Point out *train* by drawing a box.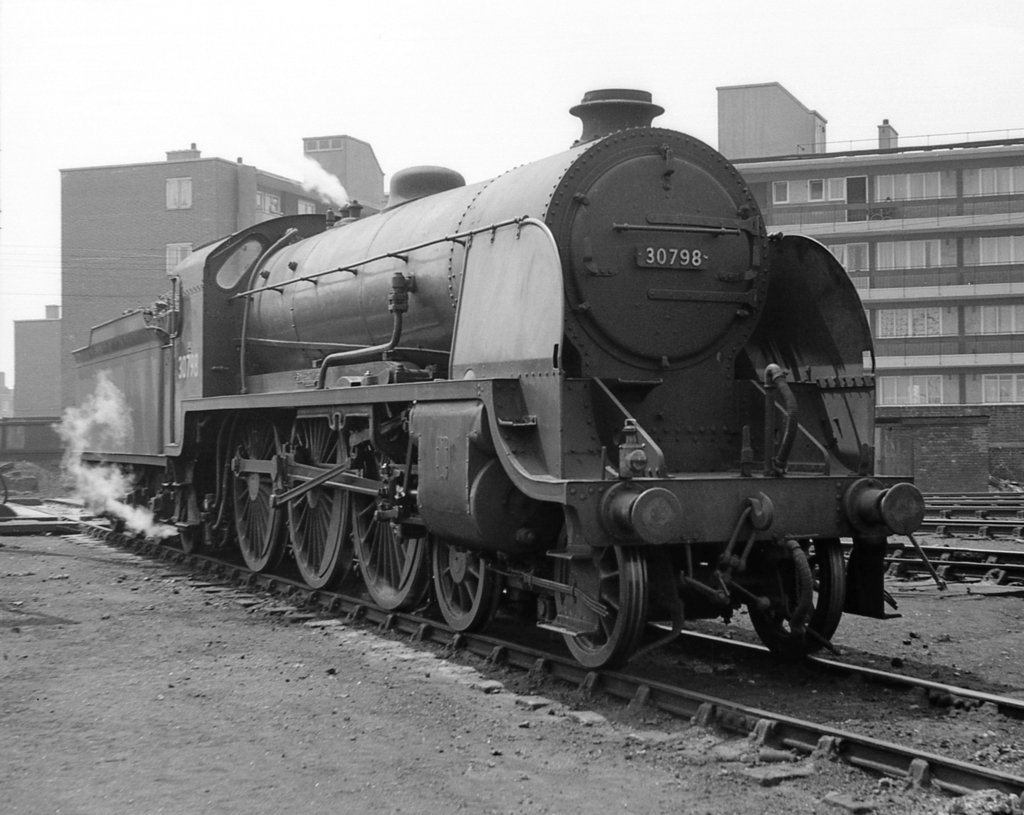
[left=76, top=89, right=948, bottom=665].
